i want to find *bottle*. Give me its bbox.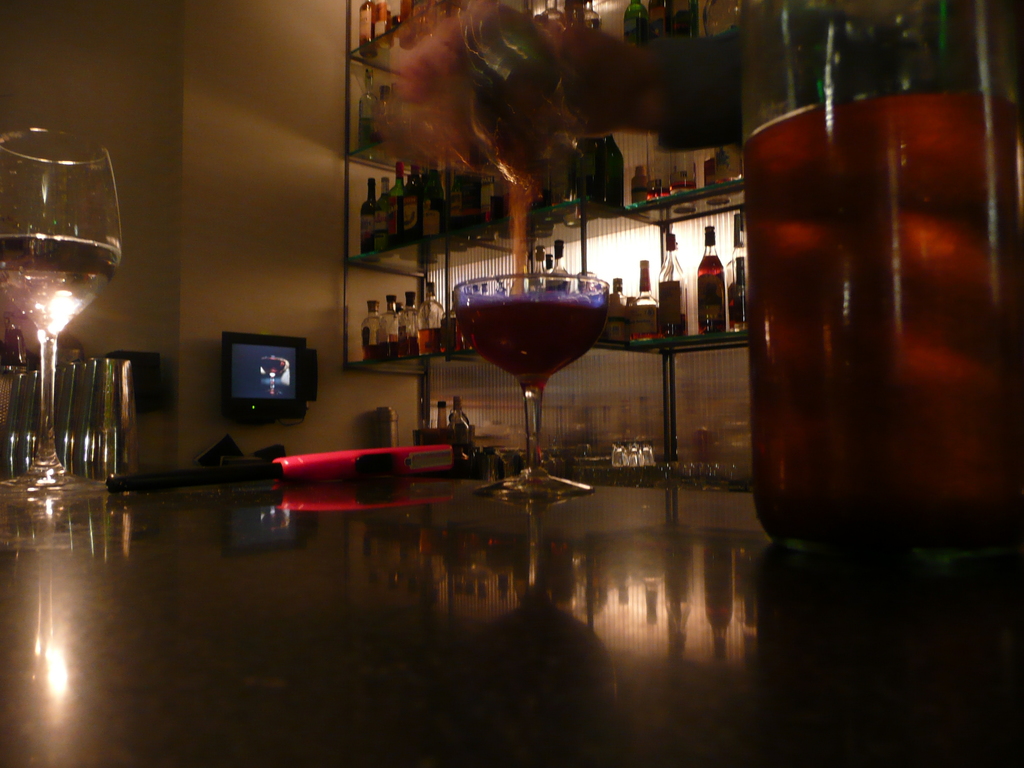
x1=374 y1=290 x2=400 y2=372.
